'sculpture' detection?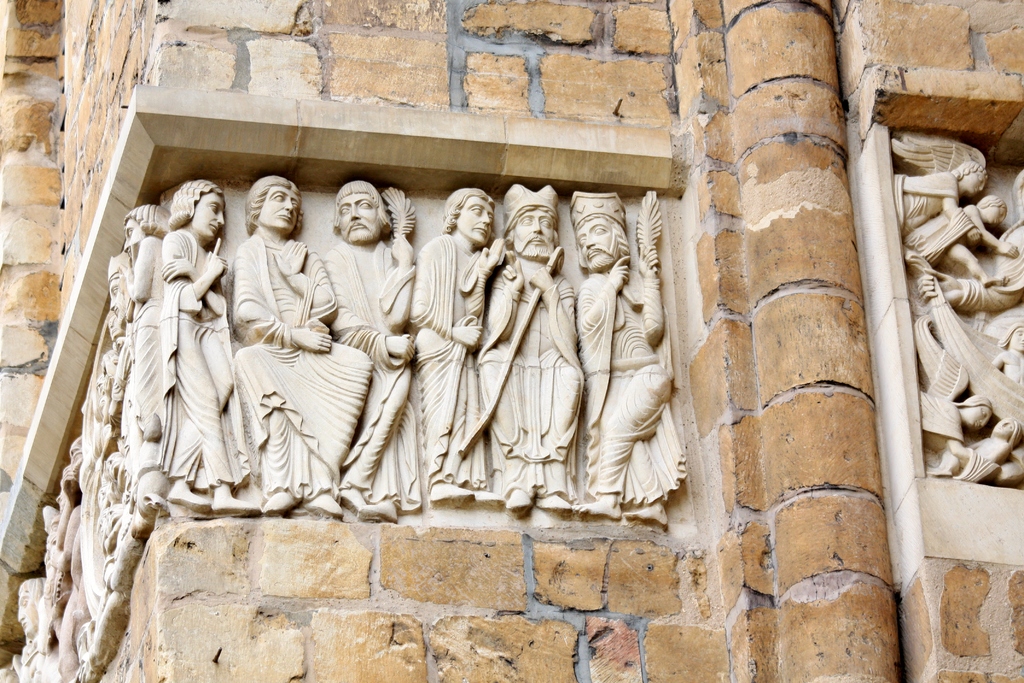
<region>569, 187, 680, 535</region>
